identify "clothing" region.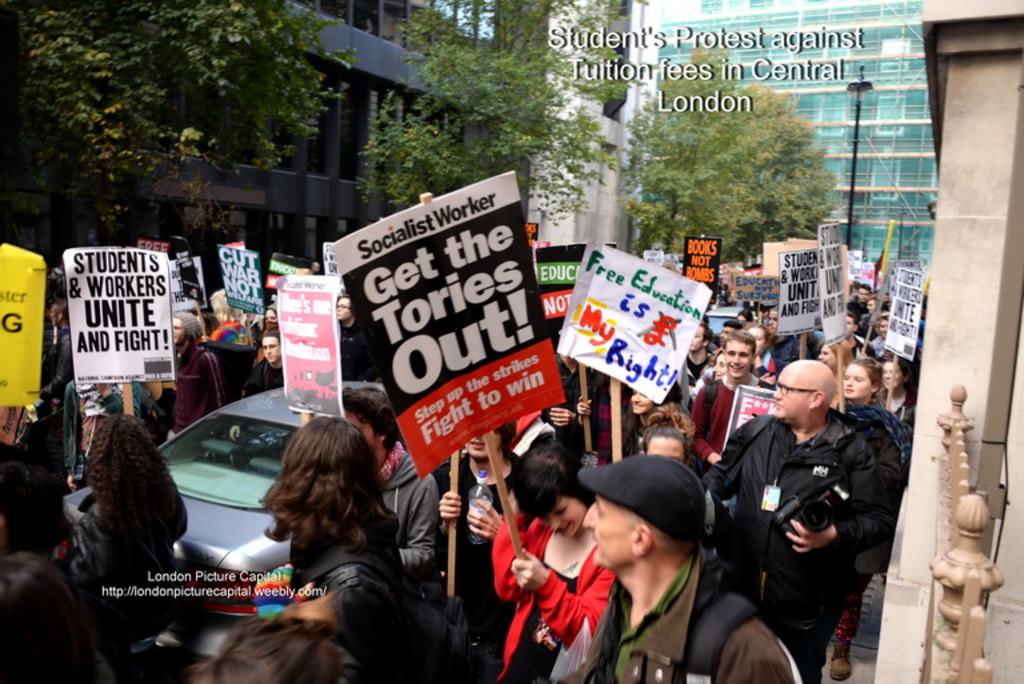
Region: (0,552,124,683).
